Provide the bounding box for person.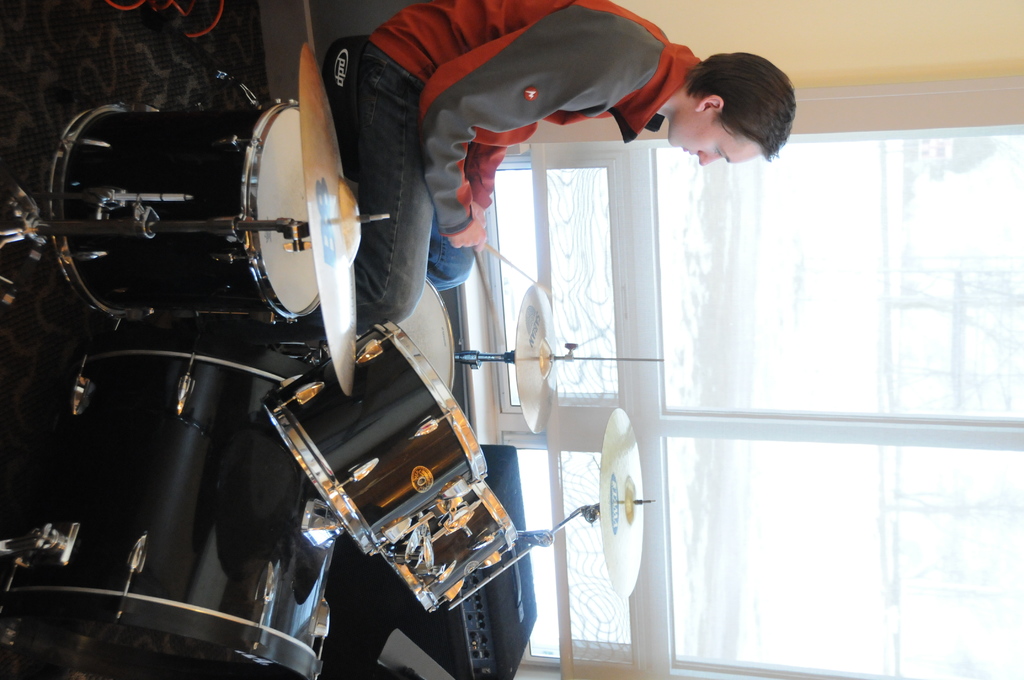
box(310, 0, 797, 337).
